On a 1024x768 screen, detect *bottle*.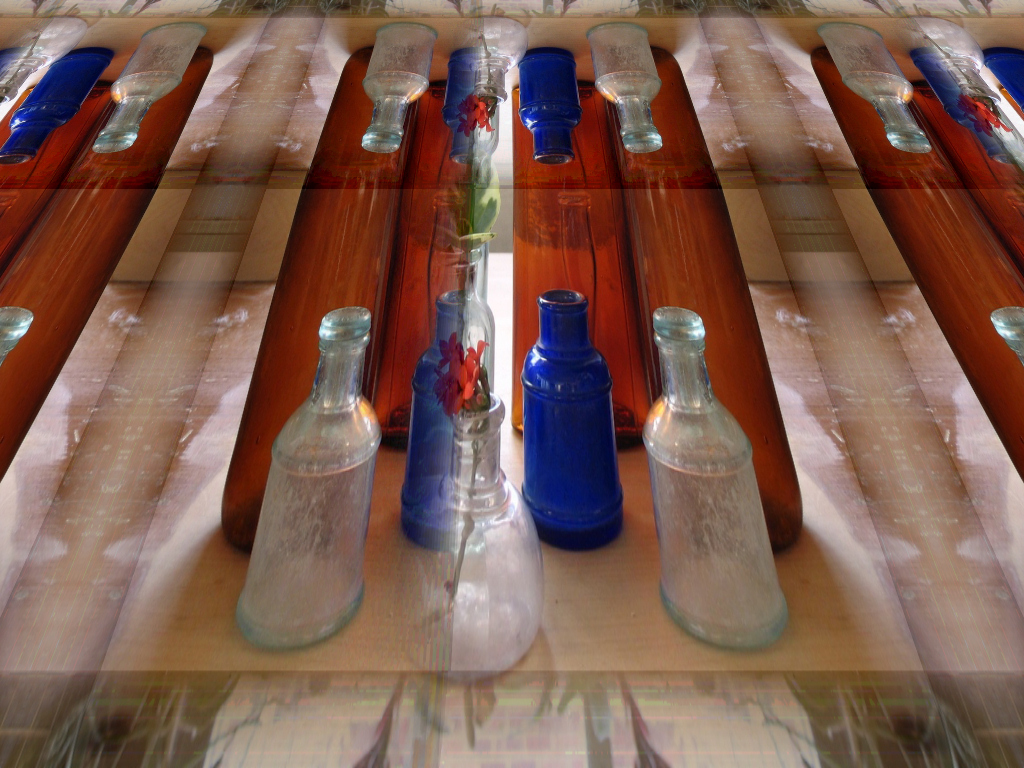
432:46:494:158.
